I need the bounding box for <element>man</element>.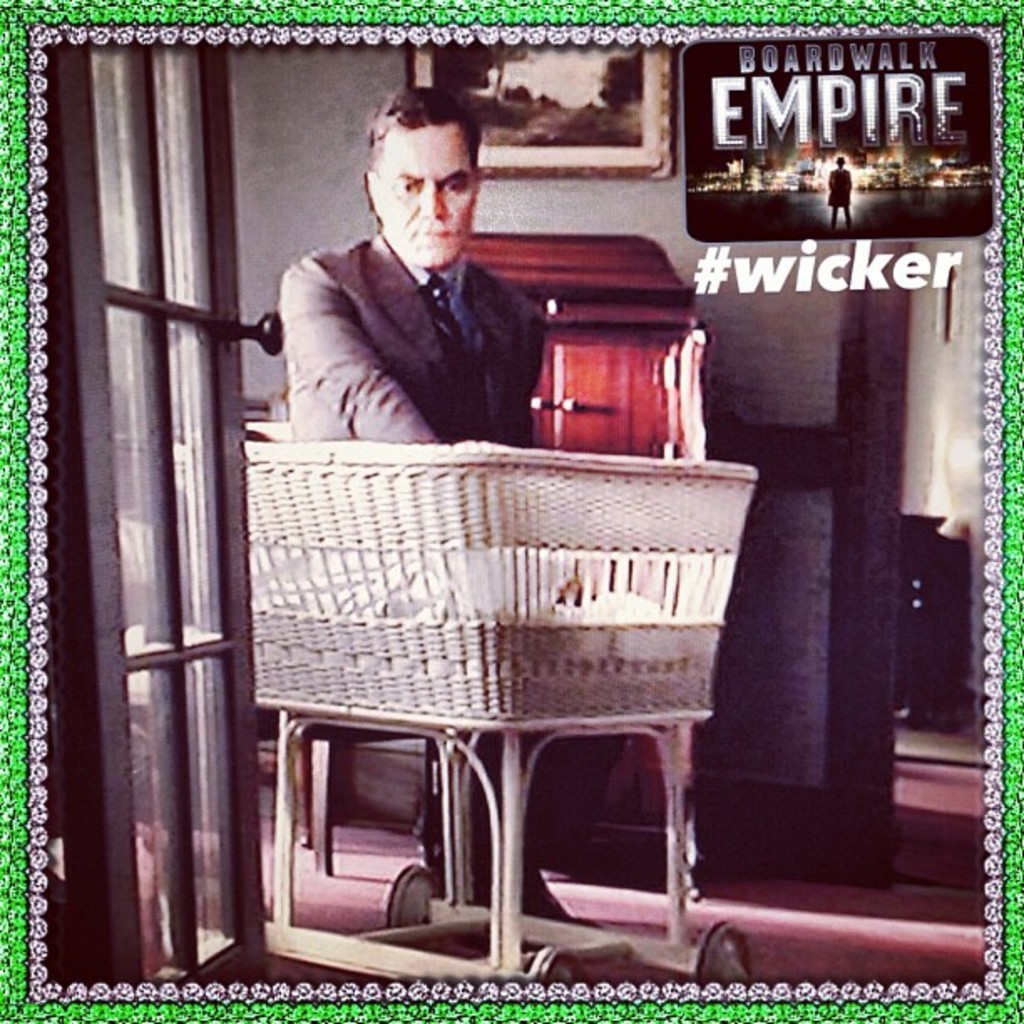
Here it is: select_region(246, 112, 587, 462).
